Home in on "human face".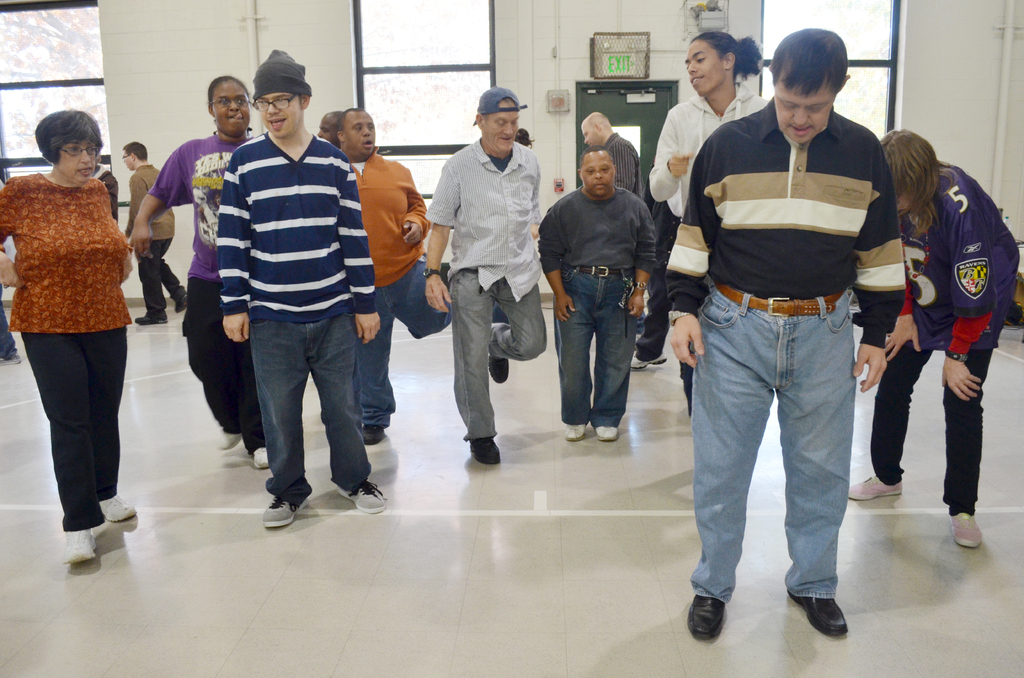
Homed in at select_region(255, 87, 301, 140).
